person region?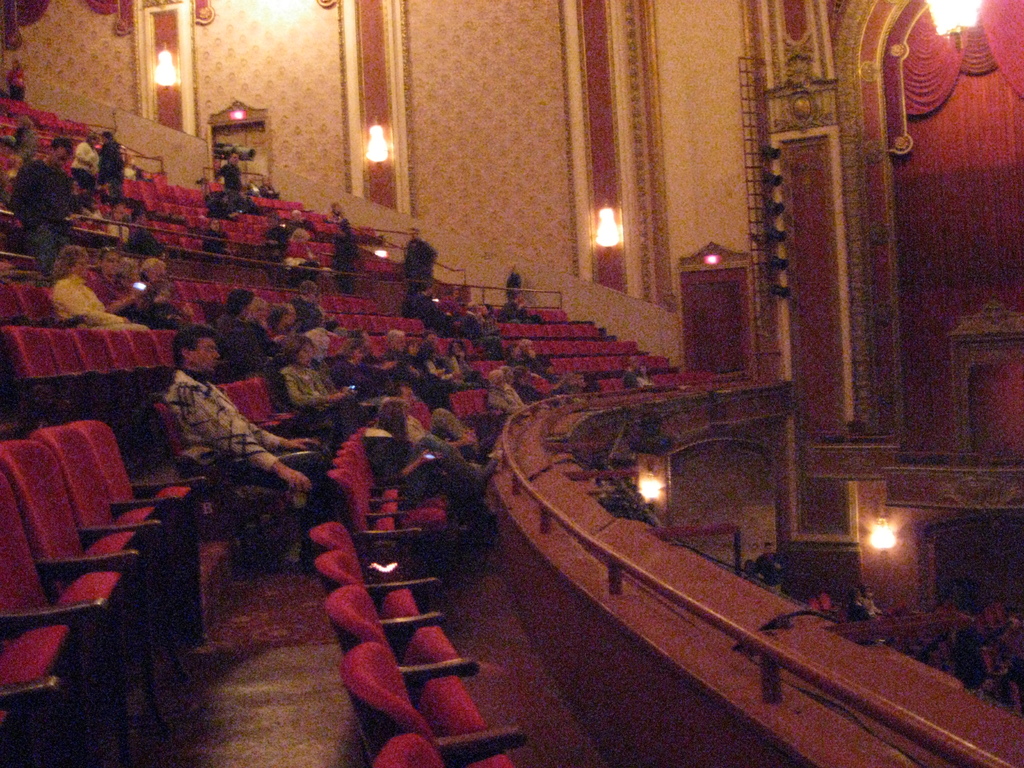
[left=68, top=136, right=99, bottom=185]
